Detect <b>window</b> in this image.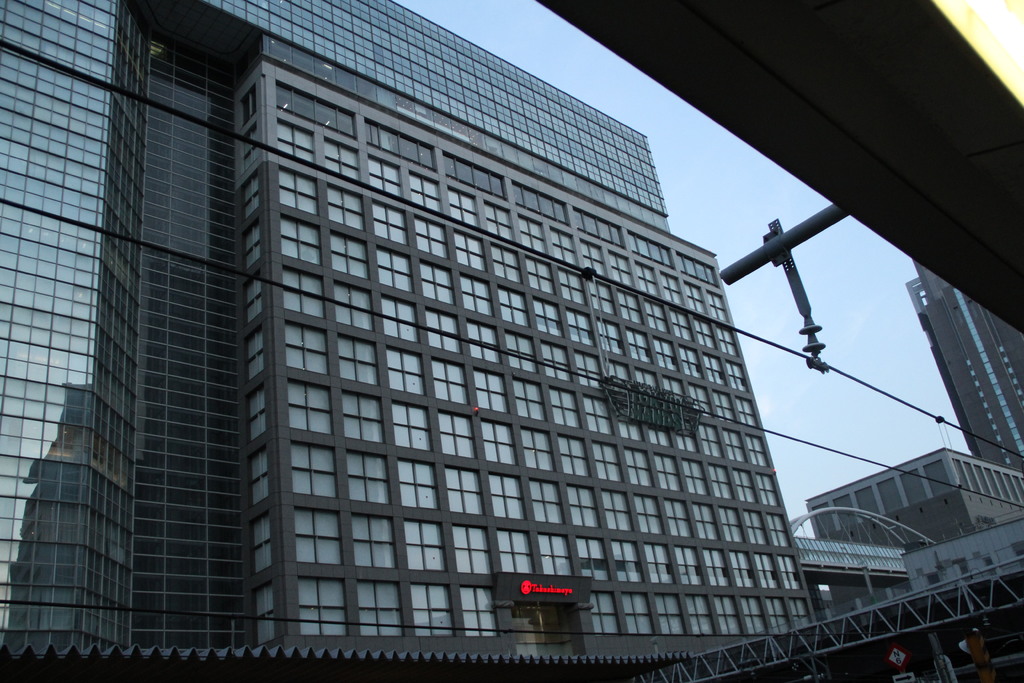
Detection: region(278, 218, 322, 267).
